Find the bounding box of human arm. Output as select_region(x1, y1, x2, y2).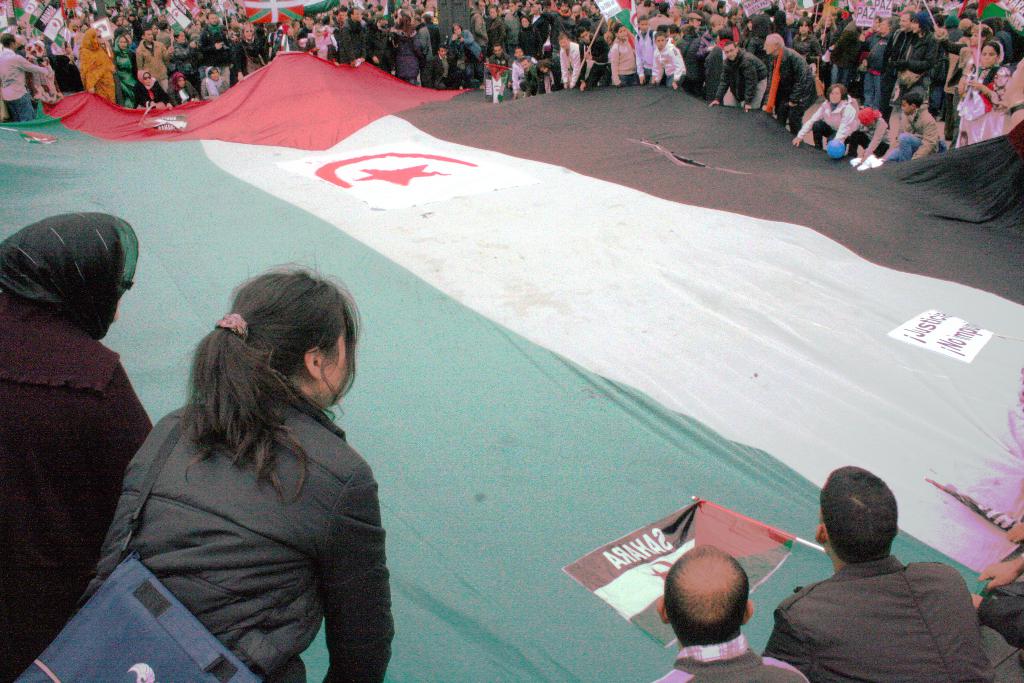
select_region(740, 54, 764, 119).
